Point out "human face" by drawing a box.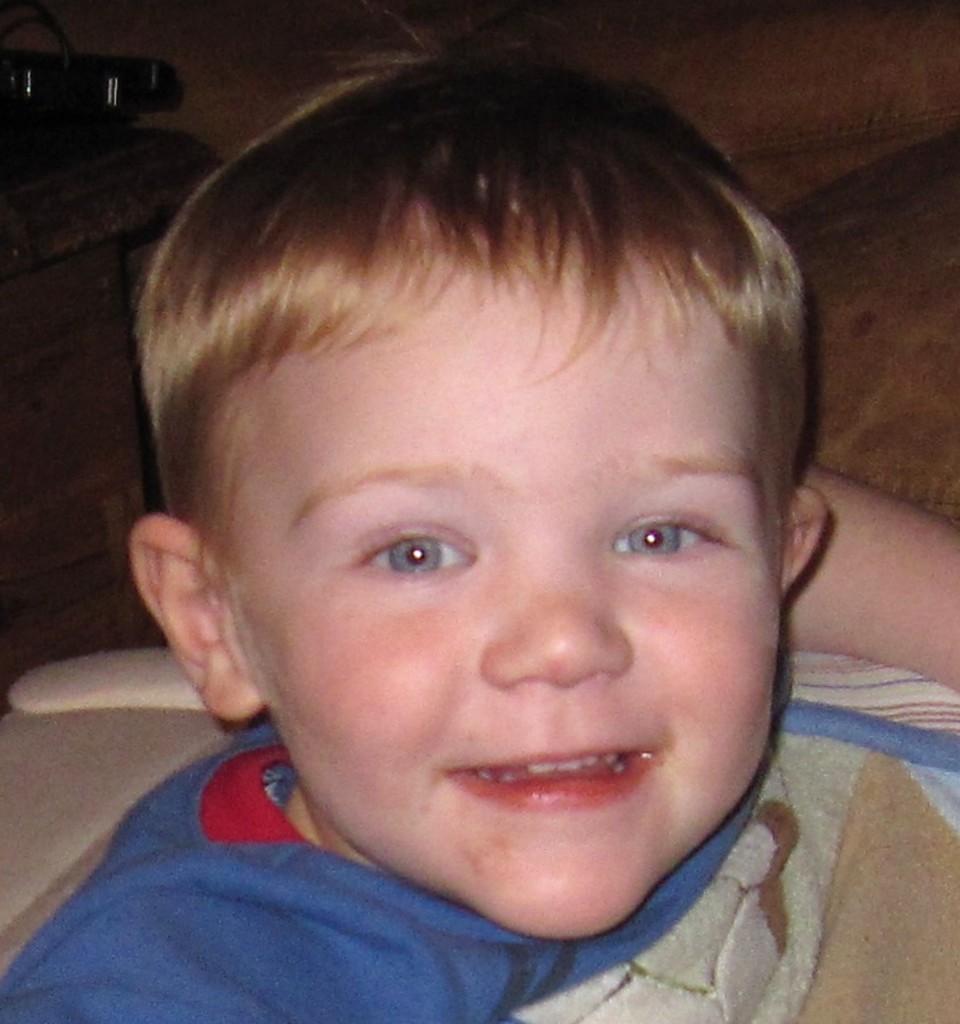
{"x1": 216, "y1": 226, "x2": 788, "y2": 938}.
